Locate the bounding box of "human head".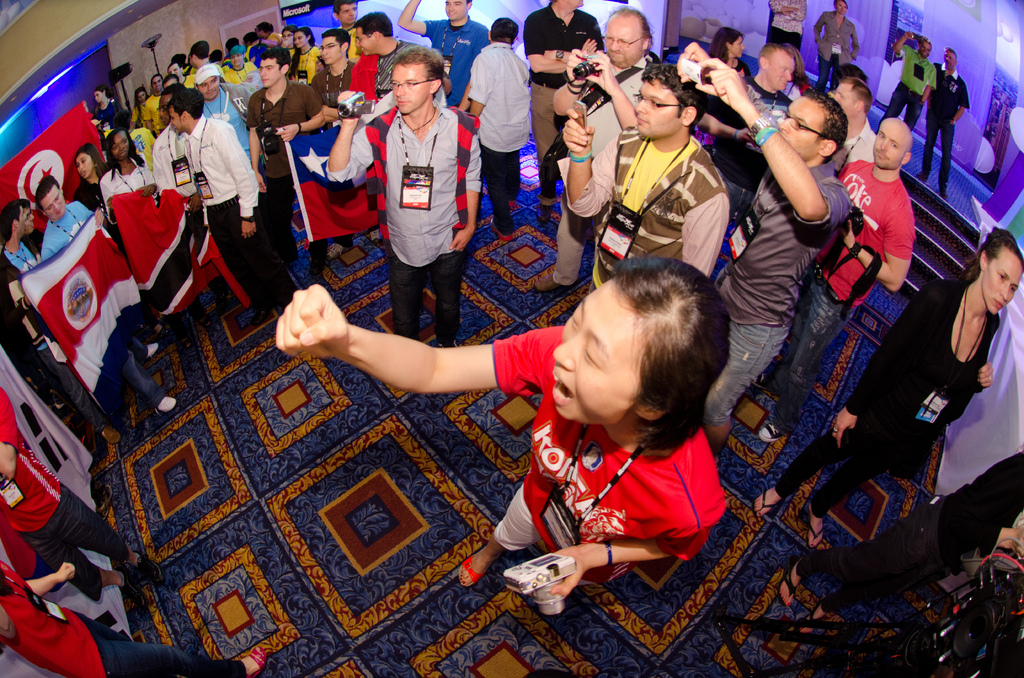
Bounding box: (left=977, top=232, right=1023, bottom=319).
